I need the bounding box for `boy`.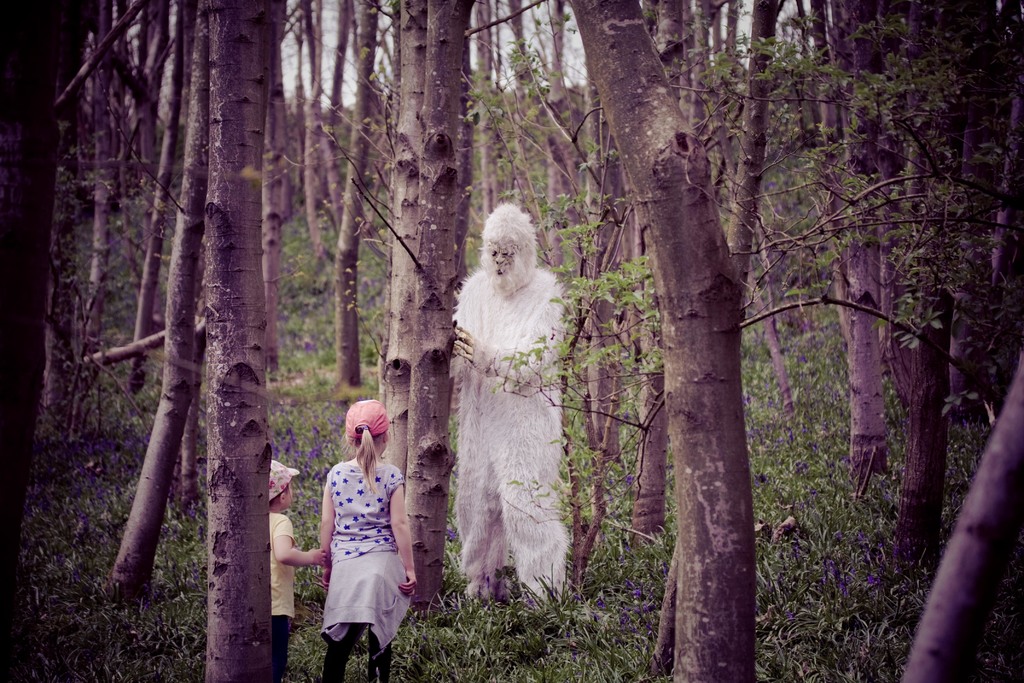
Here it is: rect(273, 456, 328, 682).
